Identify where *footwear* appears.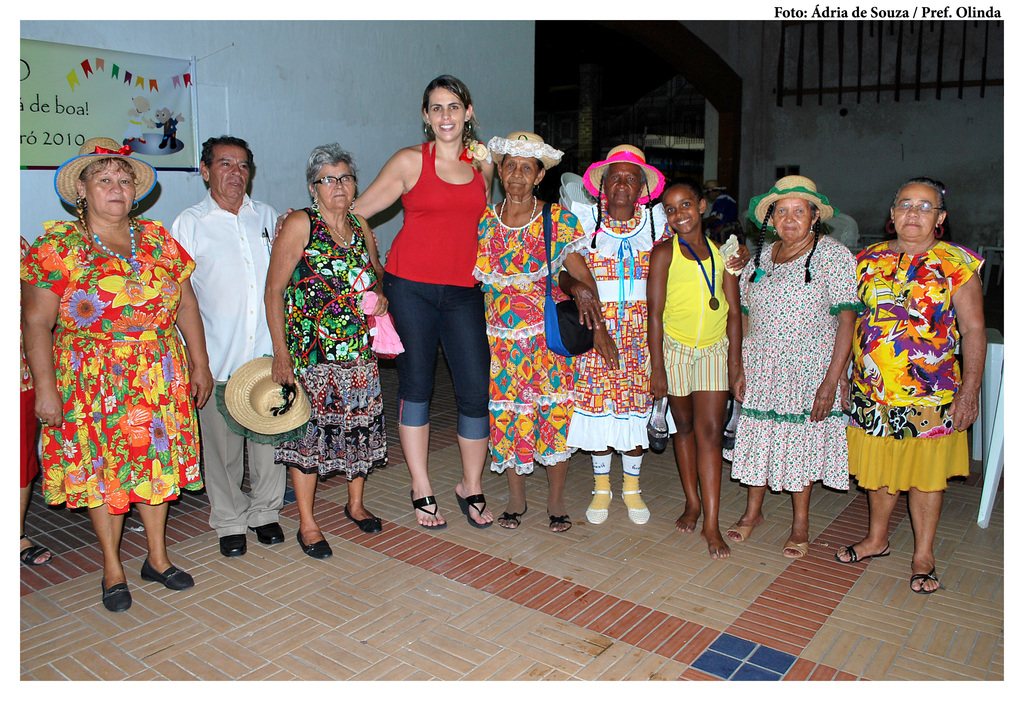
Appears at (left=453, top=492, right=494, bottom=530).
